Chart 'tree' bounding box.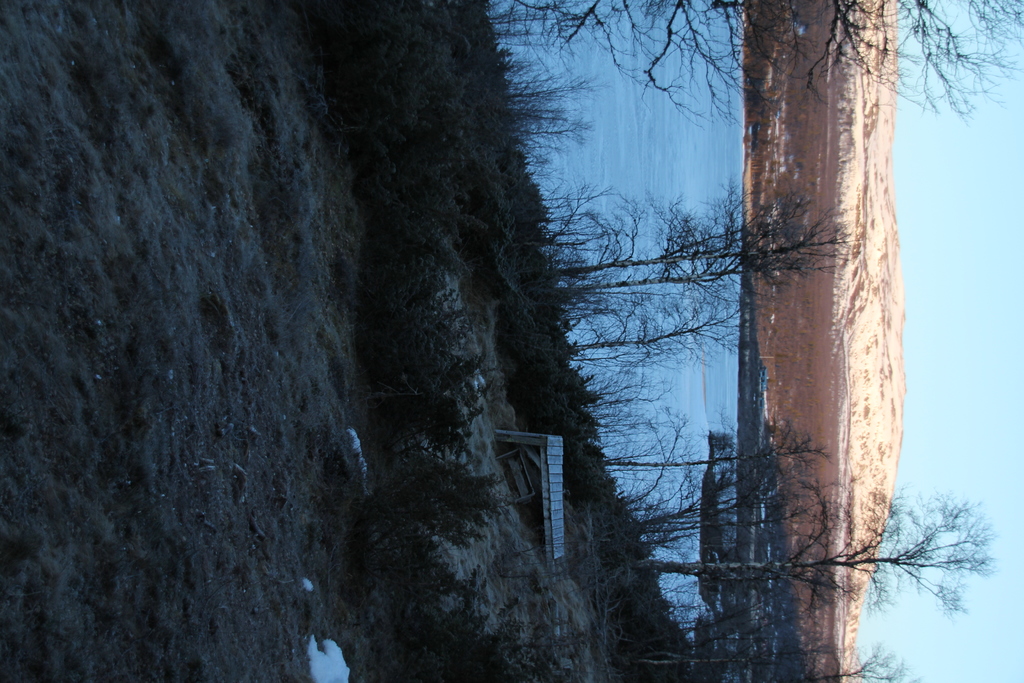
Charted: x1=544, y1=180, x2=867, y2=370.
